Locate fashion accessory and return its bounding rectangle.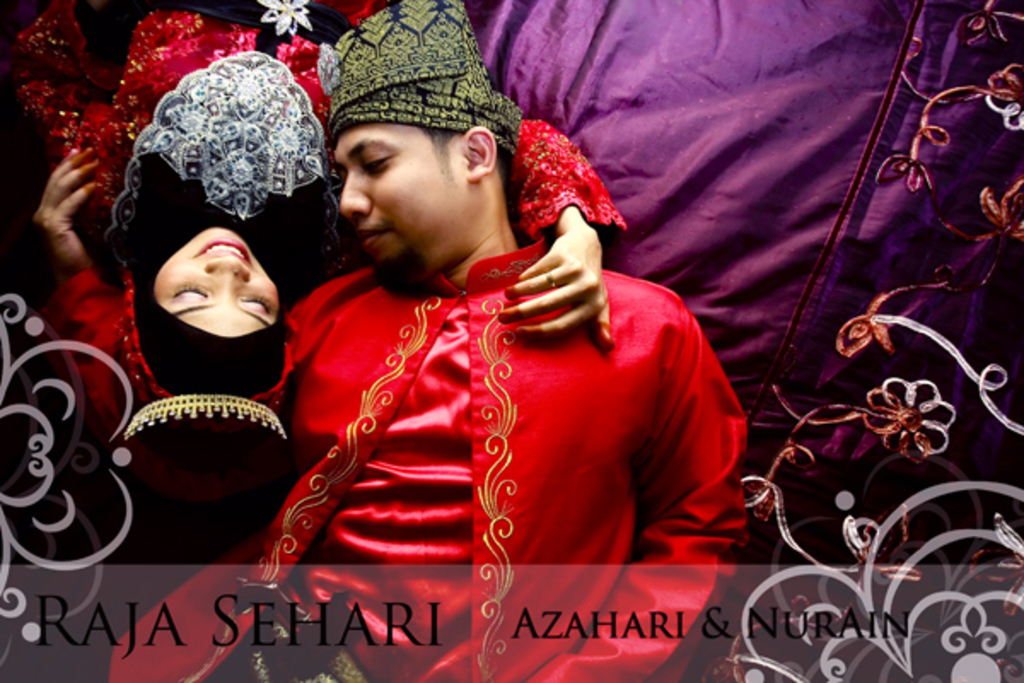
locate(331, 0, 524, 157).
